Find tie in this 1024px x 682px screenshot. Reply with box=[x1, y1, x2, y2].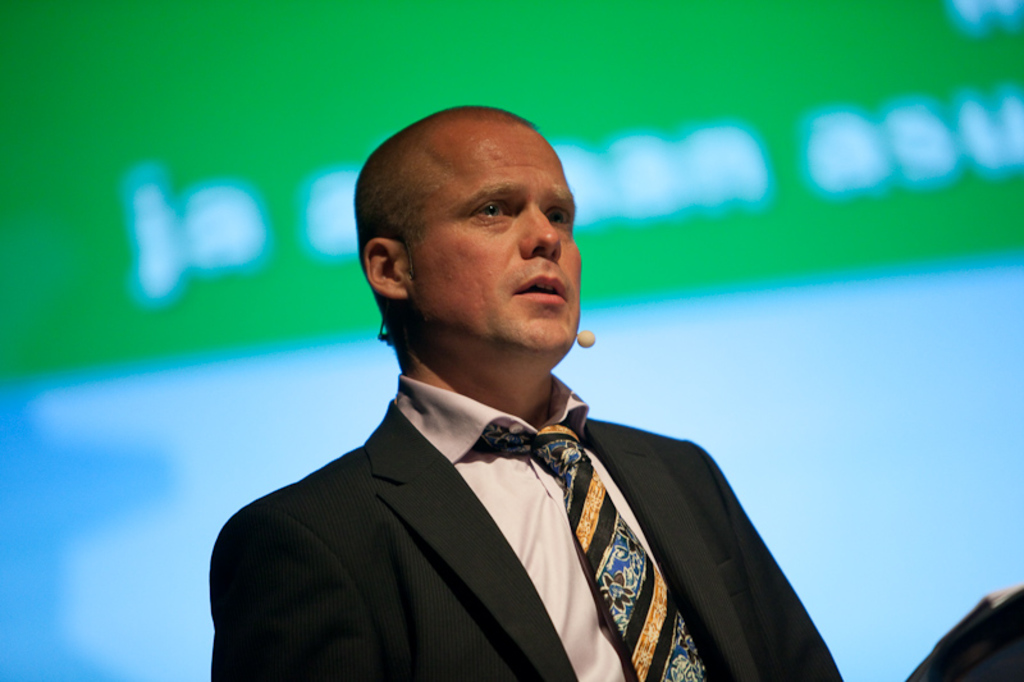
box=[471, 409, 710, 681].
